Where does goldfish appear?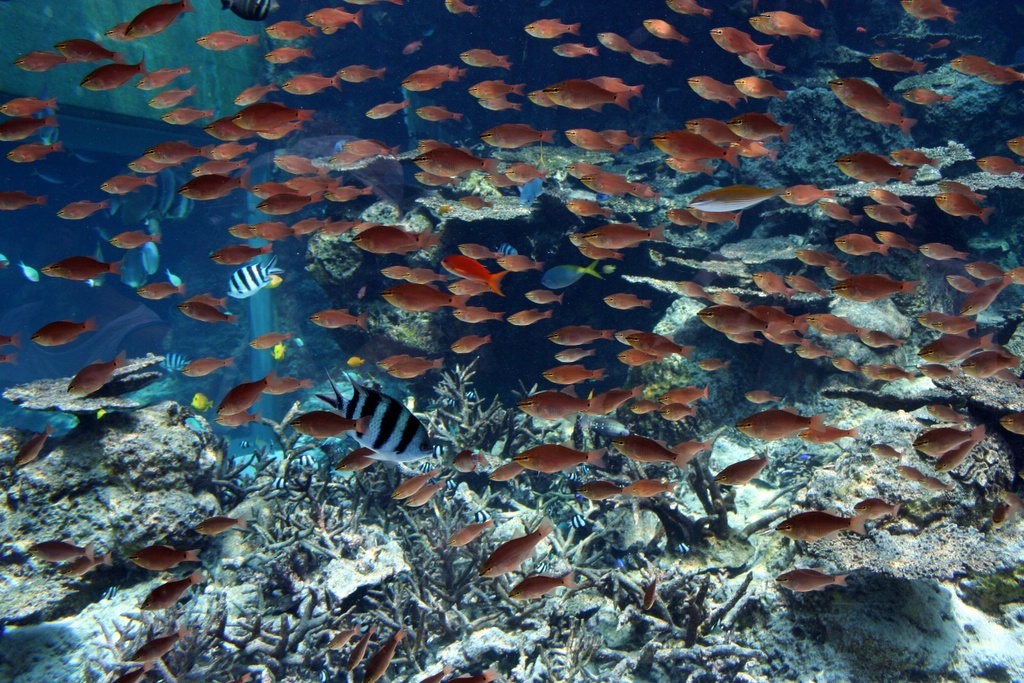
Appears at (x1=746, y1=15, x2=779, y2=39).
